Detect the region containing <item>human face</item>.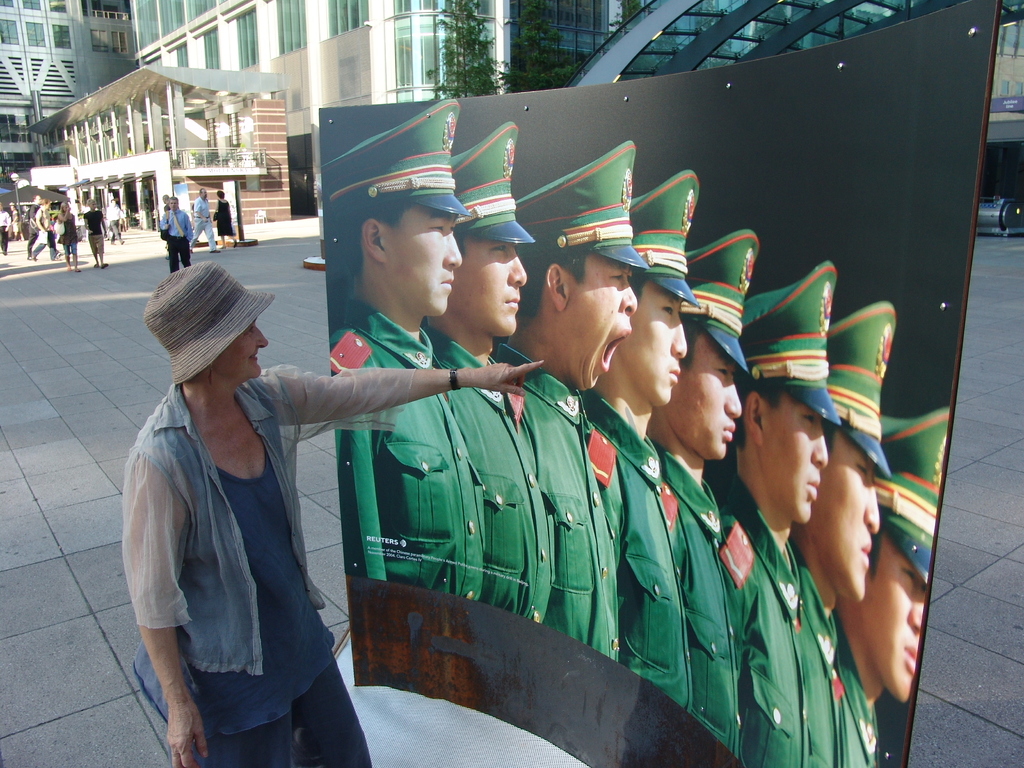
619/278/689/401.
